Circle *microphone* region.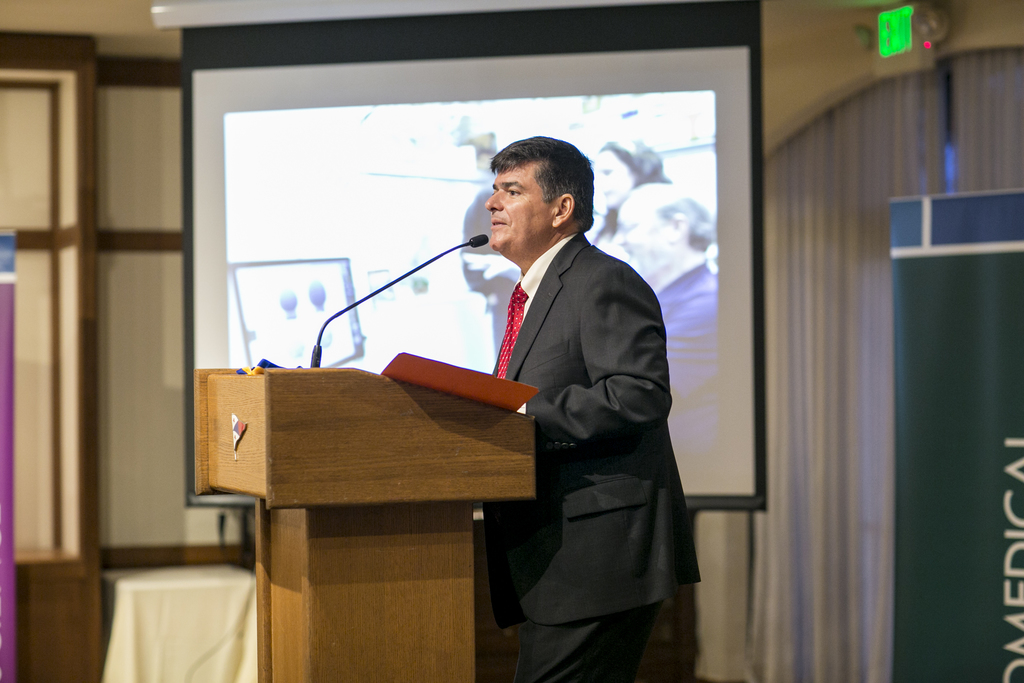
Region: [308, 231, 488, 366].
